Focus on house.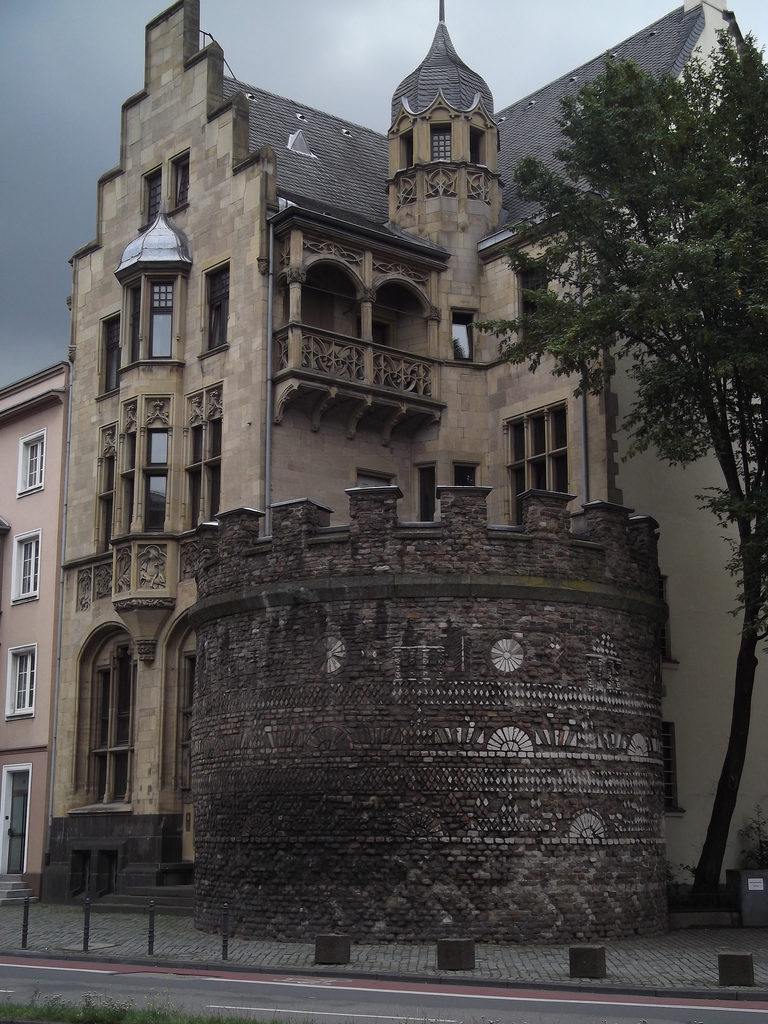
Focused at crop(0, 362, 70, 879).
